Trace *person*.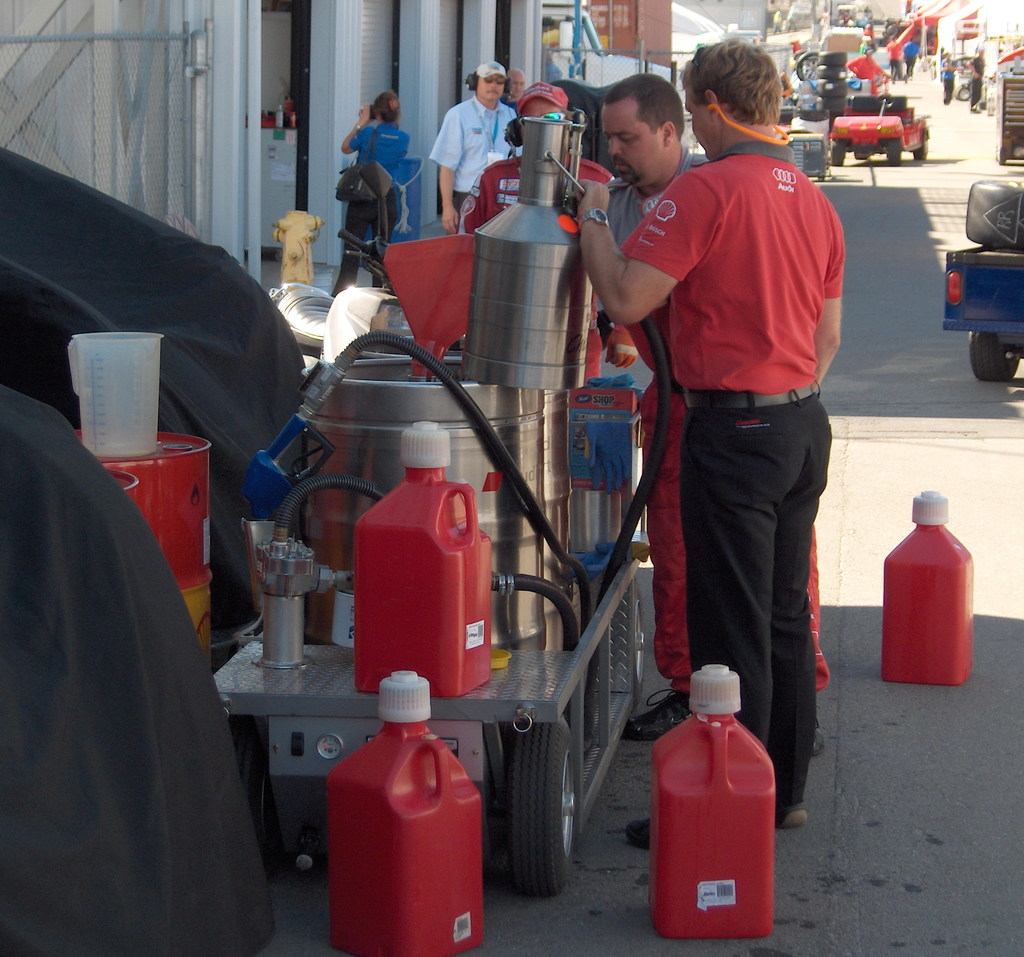
Traced to left=458, top=77, right=649, bottom=380.
